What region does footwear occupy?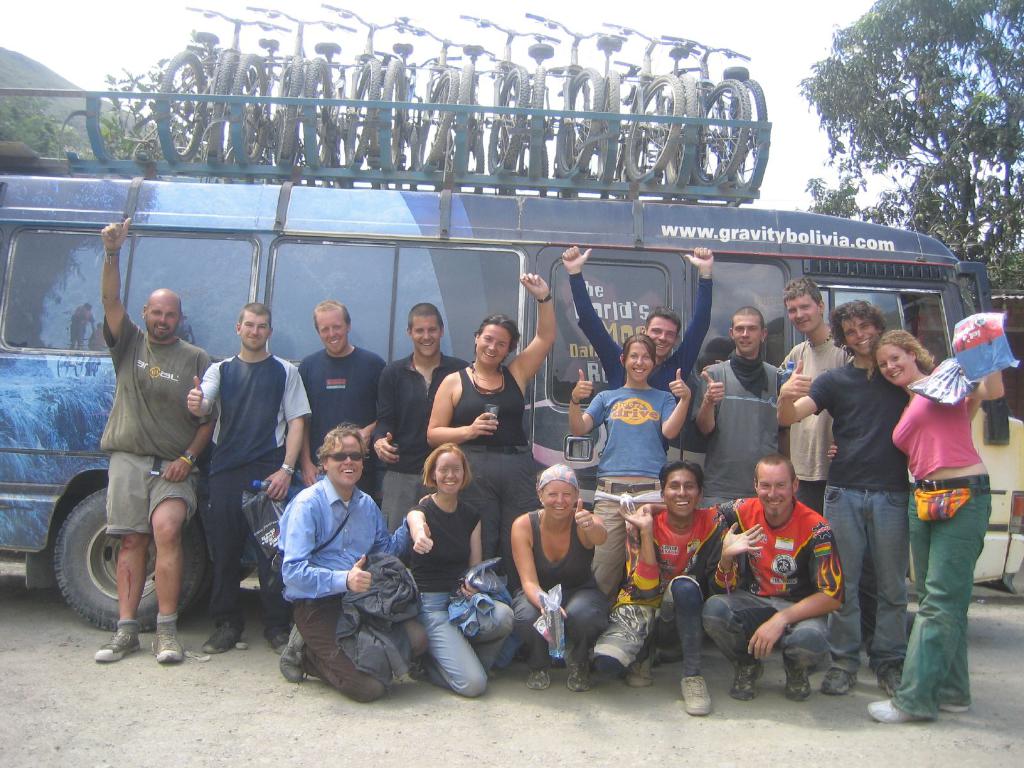
{"x1": 529, "y1": 663, "x2": 557, "y2": 692}.
